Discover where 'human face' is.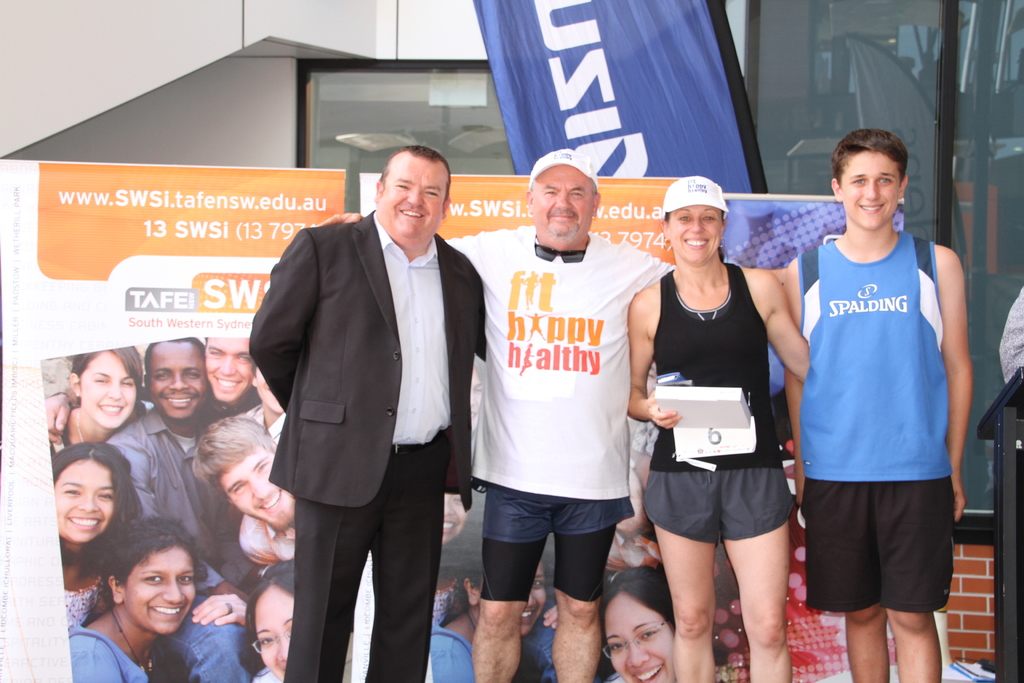
Discovered at 381:152:439:239.
